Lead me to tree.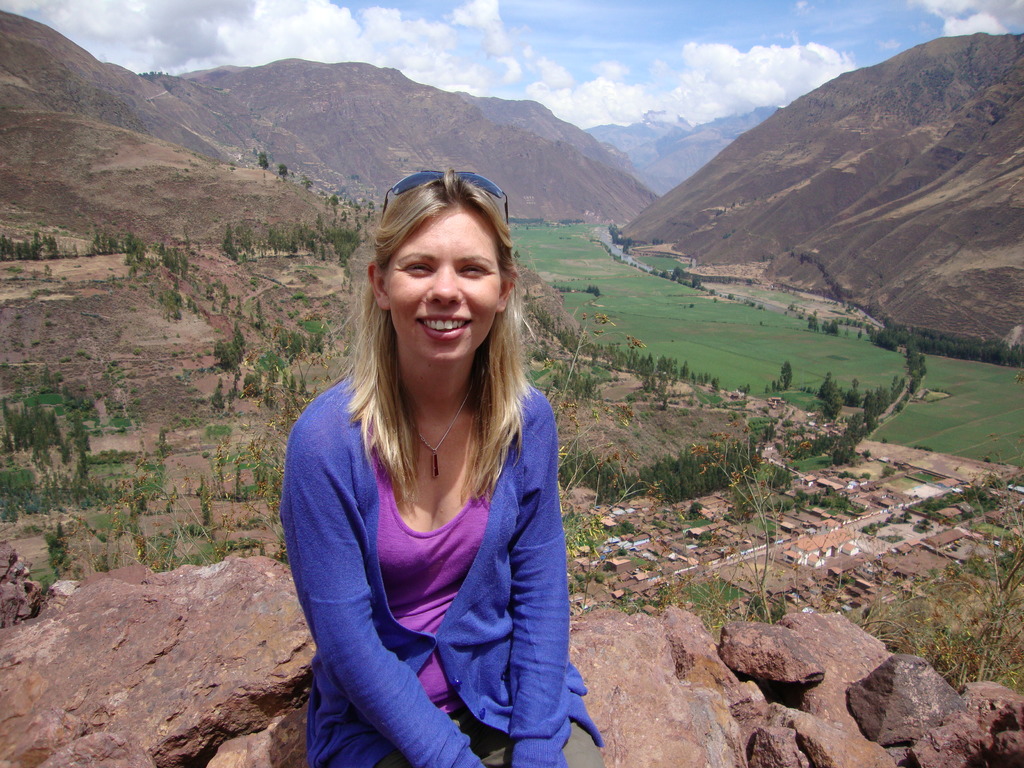
Lead to locate(769, 364, 793, 393).
